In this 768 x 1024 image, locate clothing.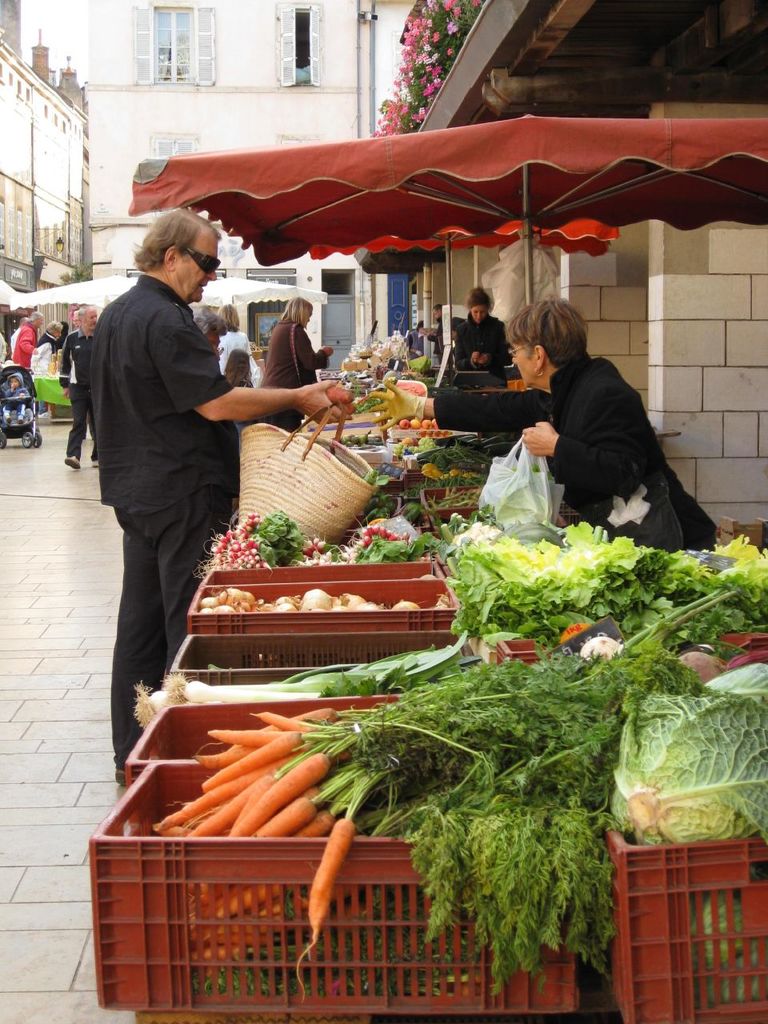
Bounding box: 2,372,34,420.
